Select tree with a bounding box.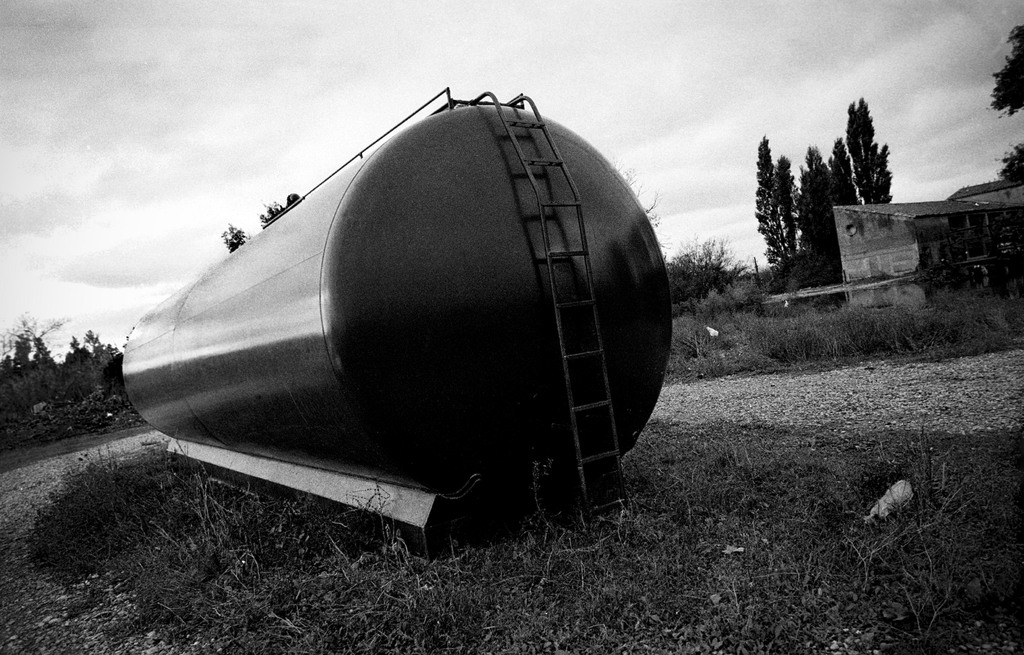
{"x1": 794, "y1": 141, "x2": 846, "y2": 301}.
